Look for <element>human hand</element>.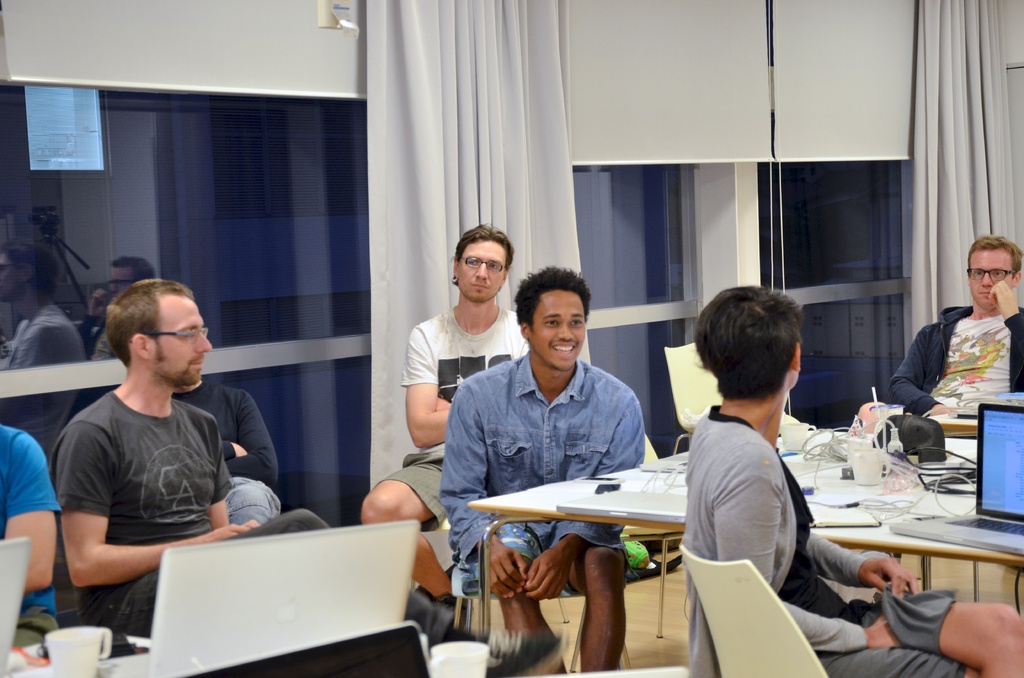
Found: l=204, t=524, r=250, b=540.
